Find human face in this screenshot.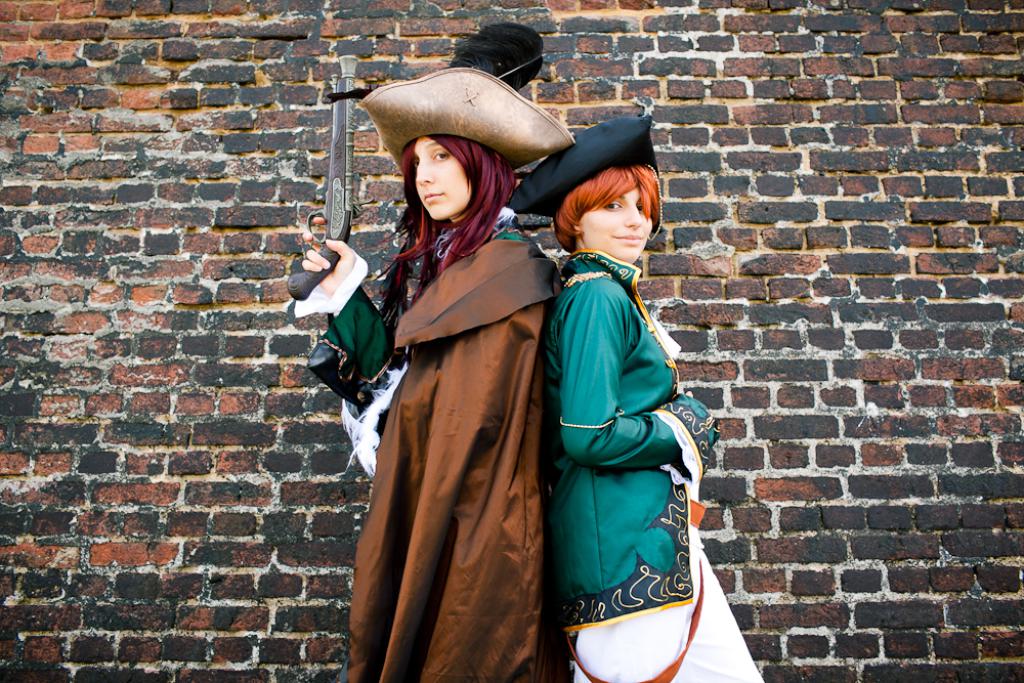
The bounding box for human face is (x1=572, y1=176, x2=647, y2=265).
